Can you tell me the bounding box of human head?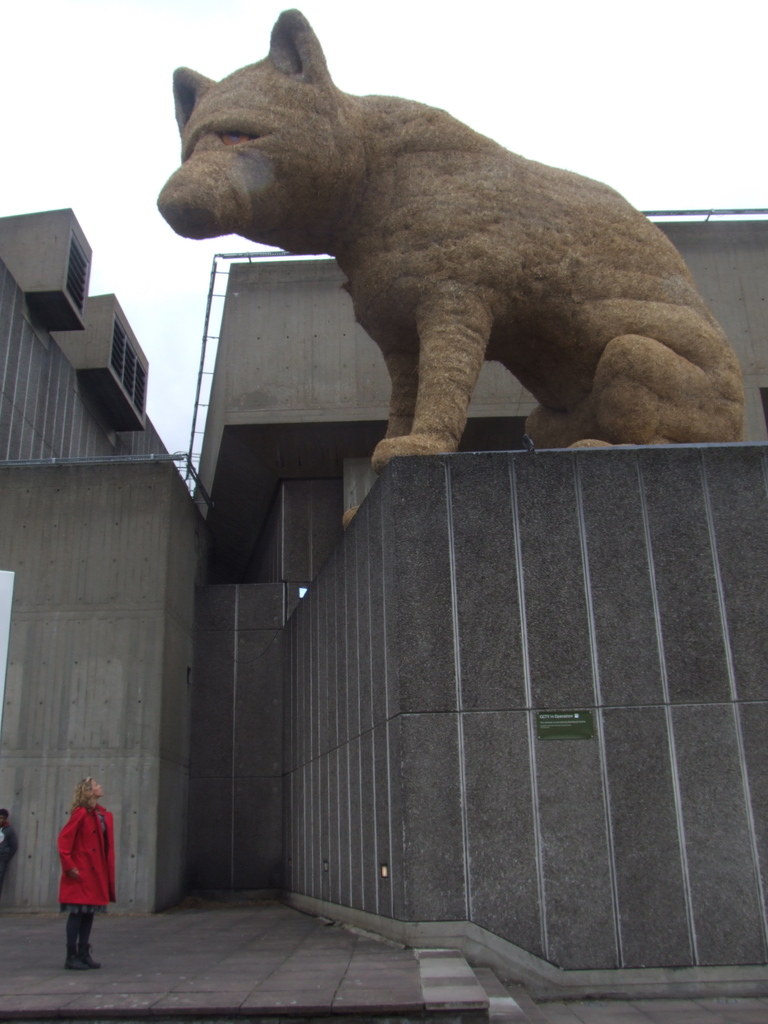
0/808/9/827.
